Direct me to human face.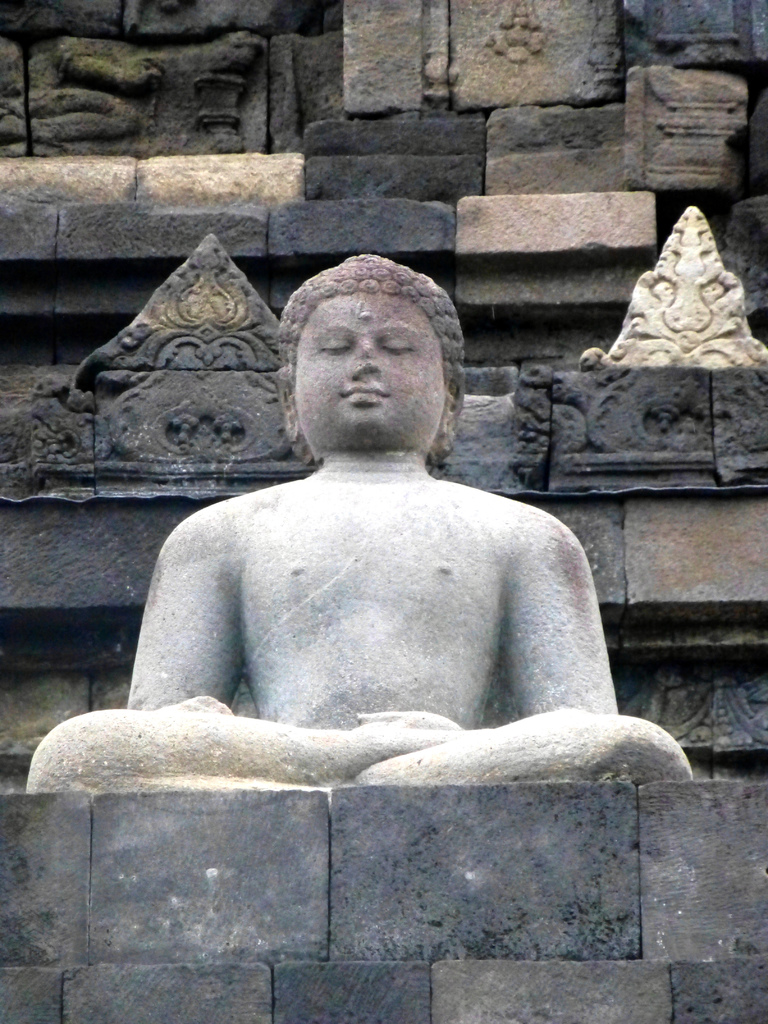
Direction: {"left": 292, "top": 292, "right": 439, "bottom": 440}.
